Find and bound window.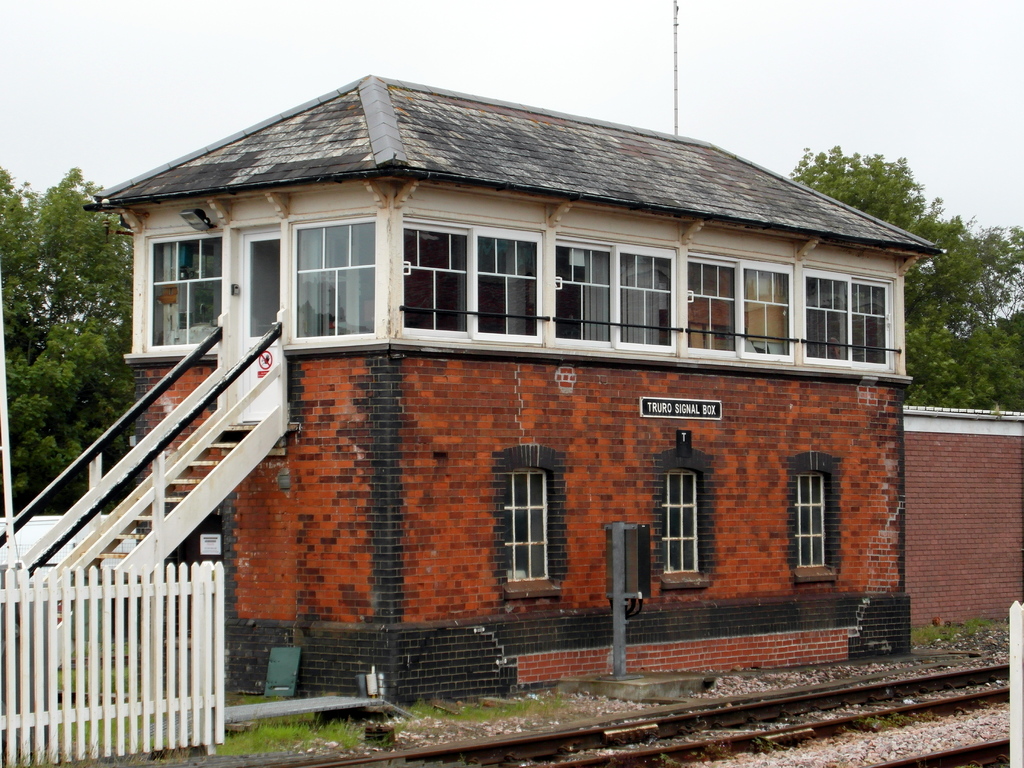
Bound: rect(796, 474, 831, 570).
